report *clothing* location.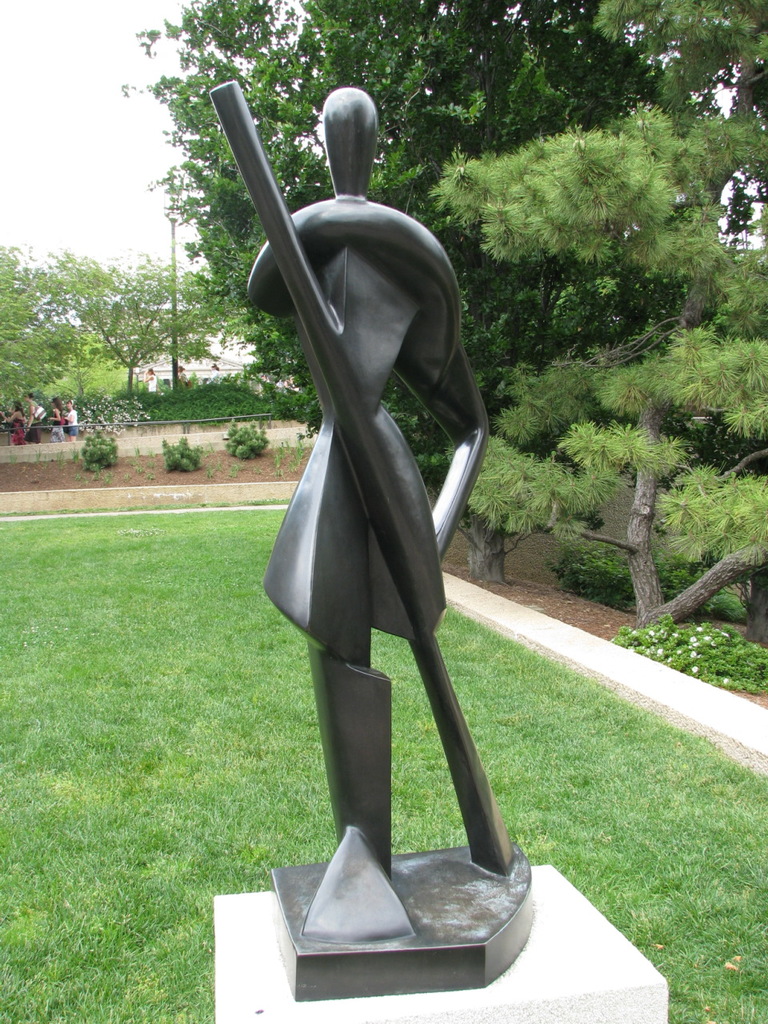
Report: crop(64, 394, 80, 441).
